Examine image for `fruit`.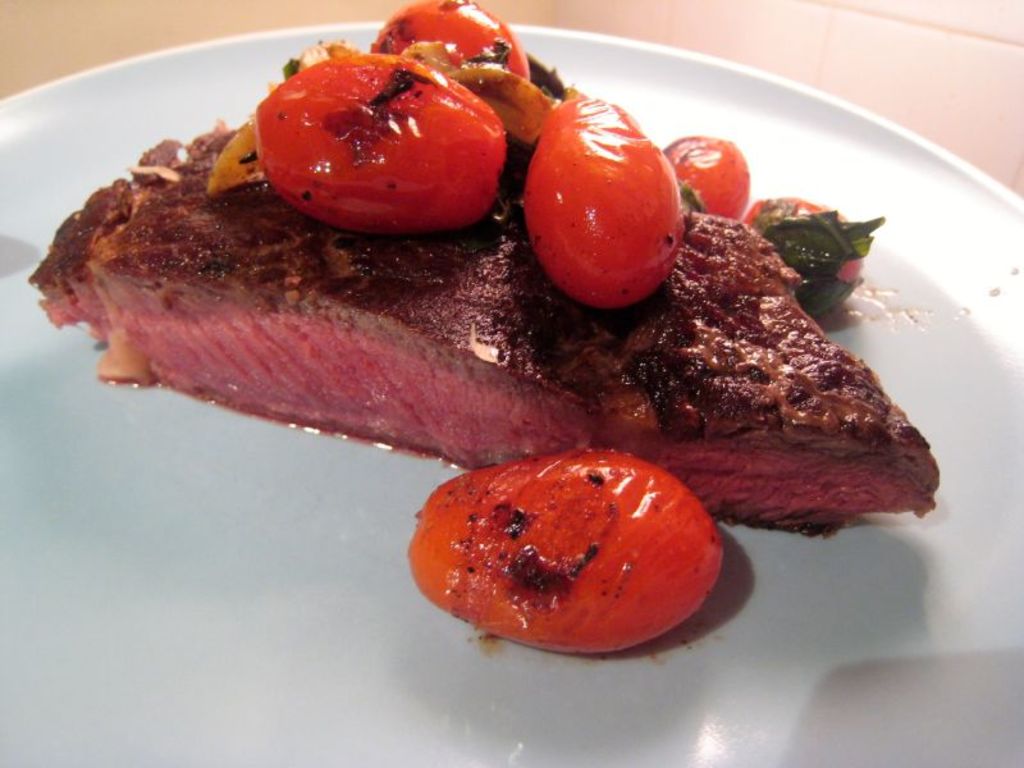
Examination result: <box>669,136,749,215</box>.
